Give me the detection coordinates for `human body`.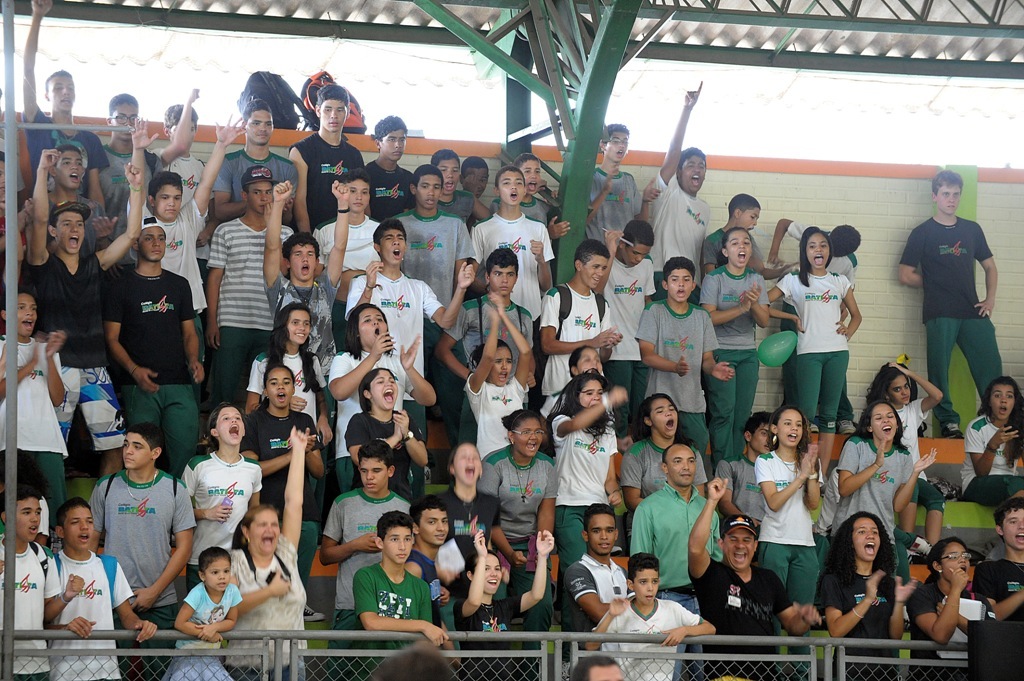
x1=164 y1=584 x2=246 y2=680.
